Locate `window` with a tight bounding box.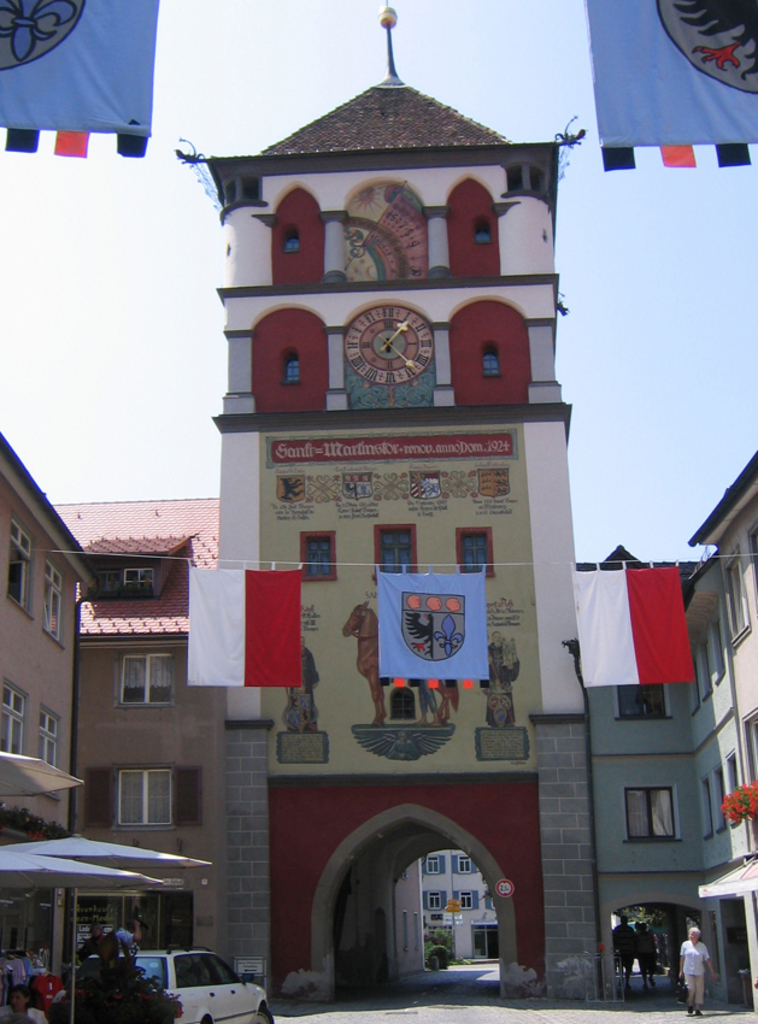
select_region(746, 712, 757, 783).
